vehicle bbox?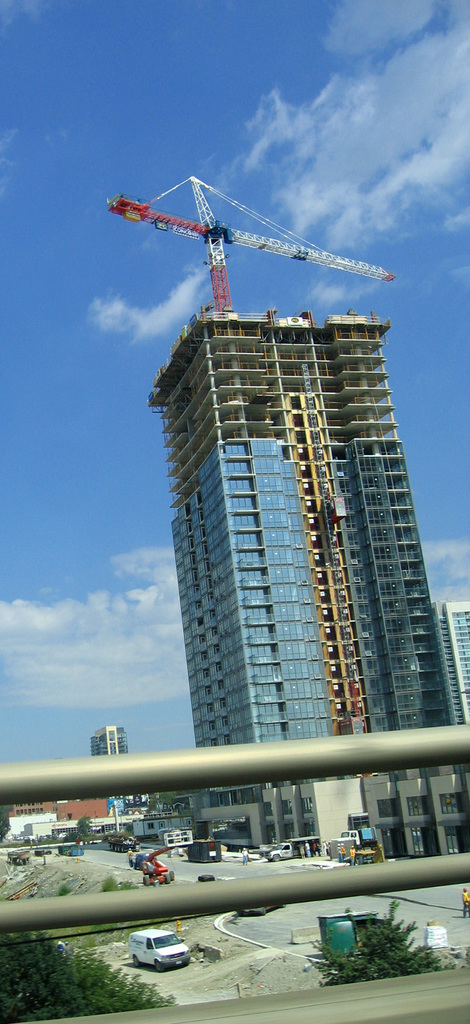
[left=261, top=839, right=316, bottom=862]
